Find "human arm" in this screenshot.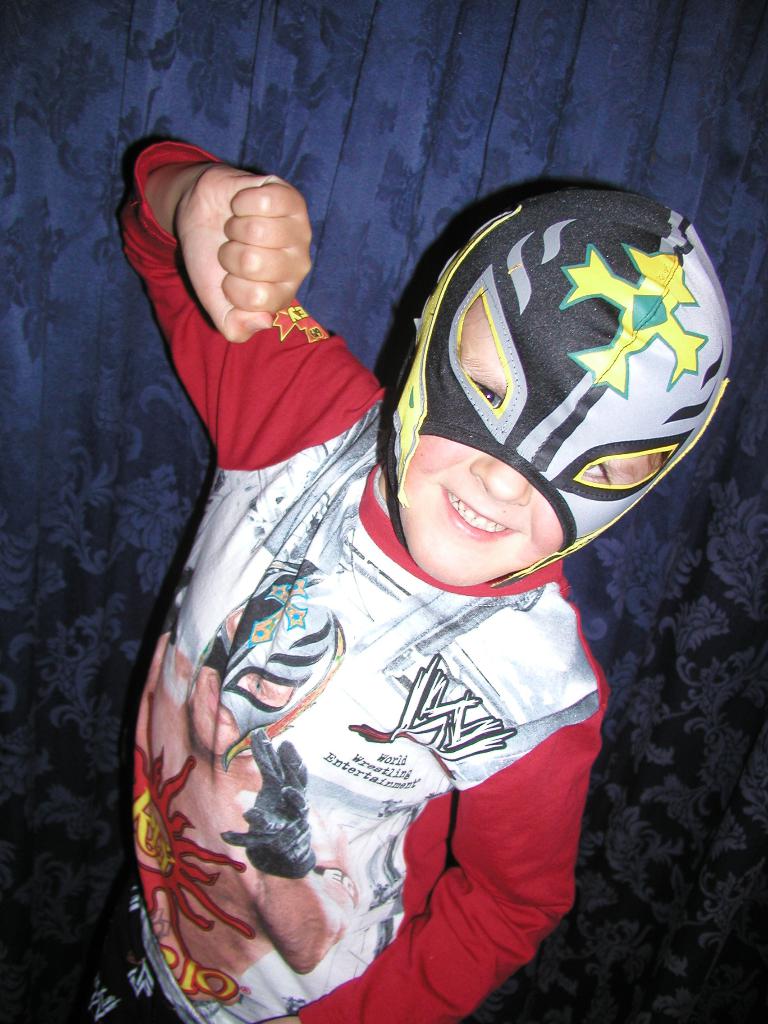
The bounding box for "human arm" is locate(157, 161, 316, 344).
